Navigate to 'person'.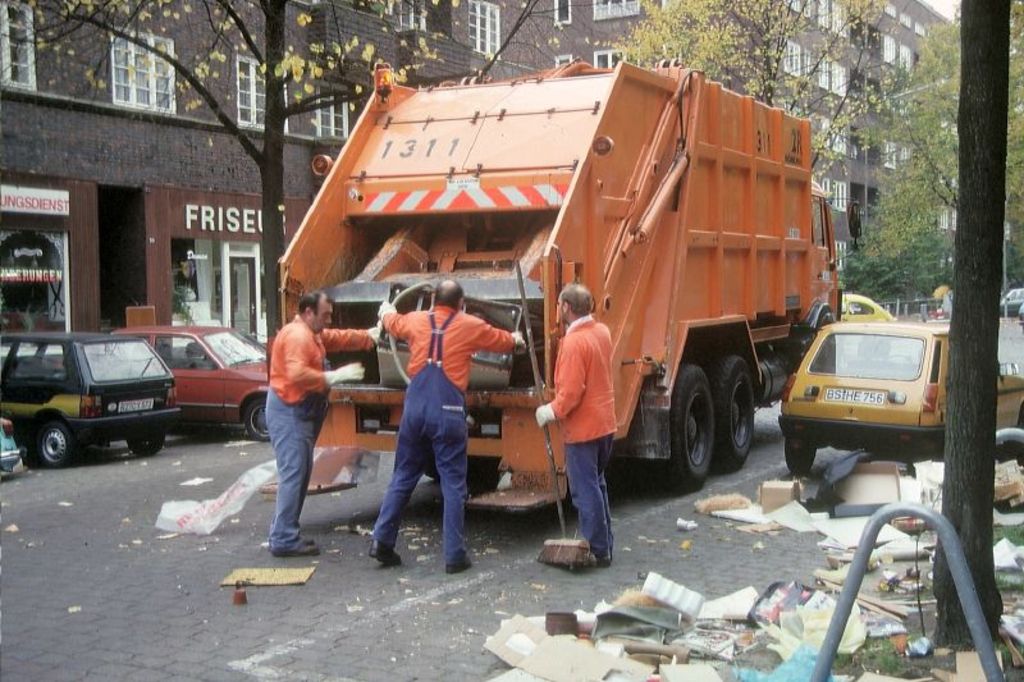
Navigation target: rect(380, 275, 530, 575).
